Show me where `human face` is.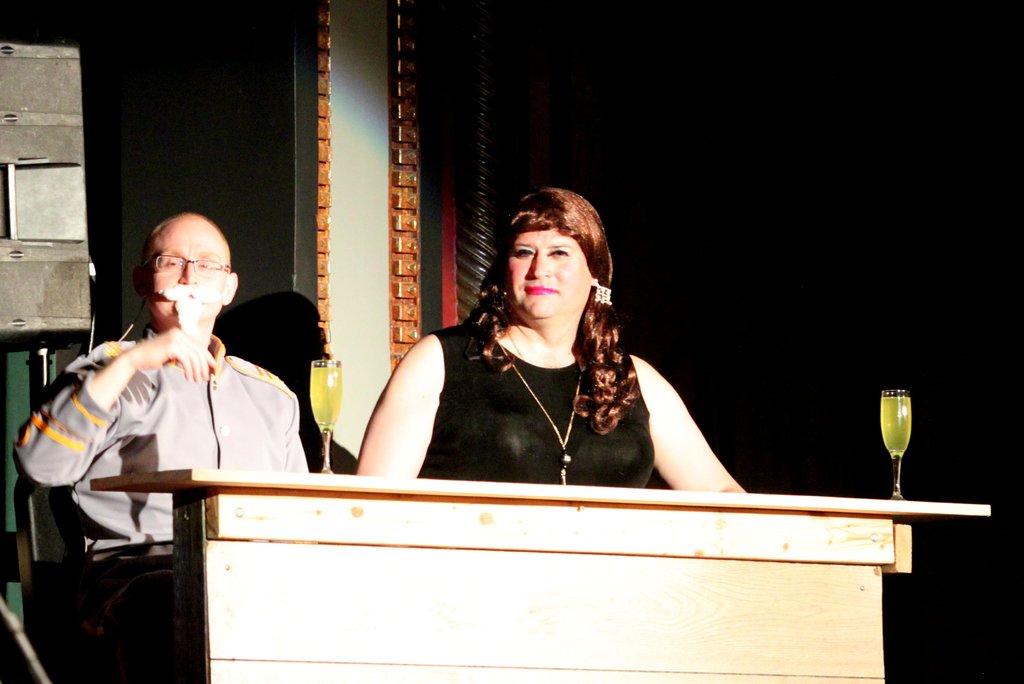
`human face` is at 504:229:595:326.
